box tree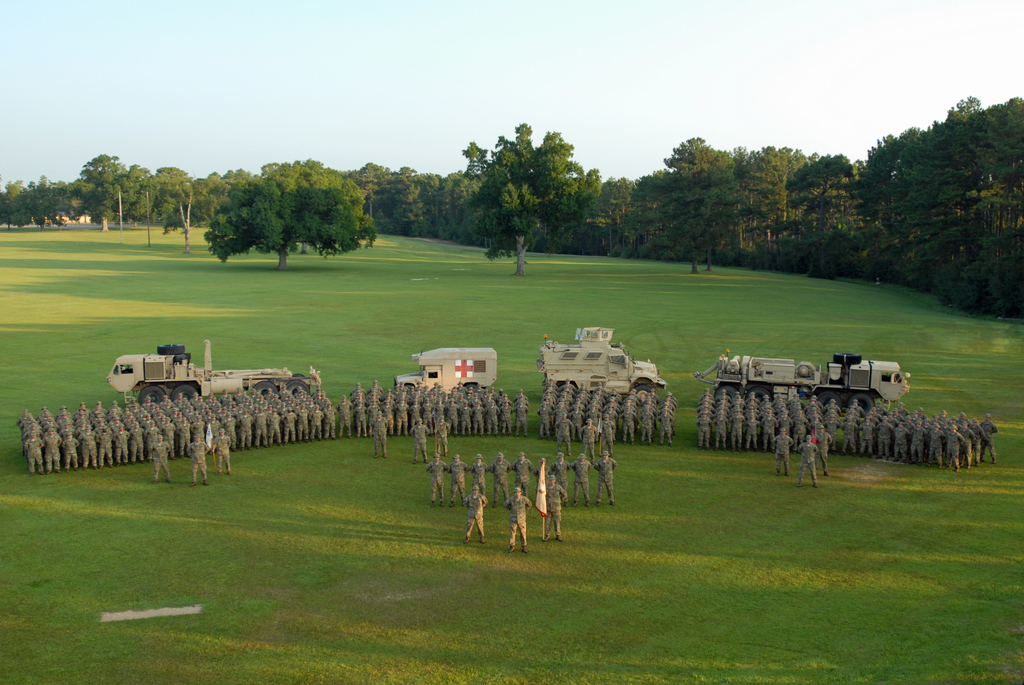
locate(881, 94, 1023, 331)
